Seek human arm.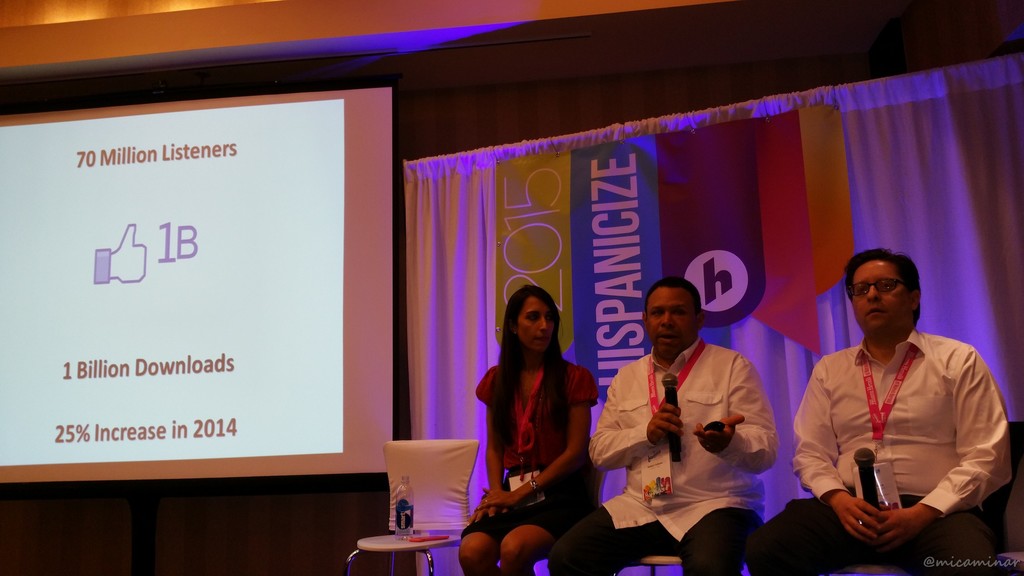
858,340,1022,536.
